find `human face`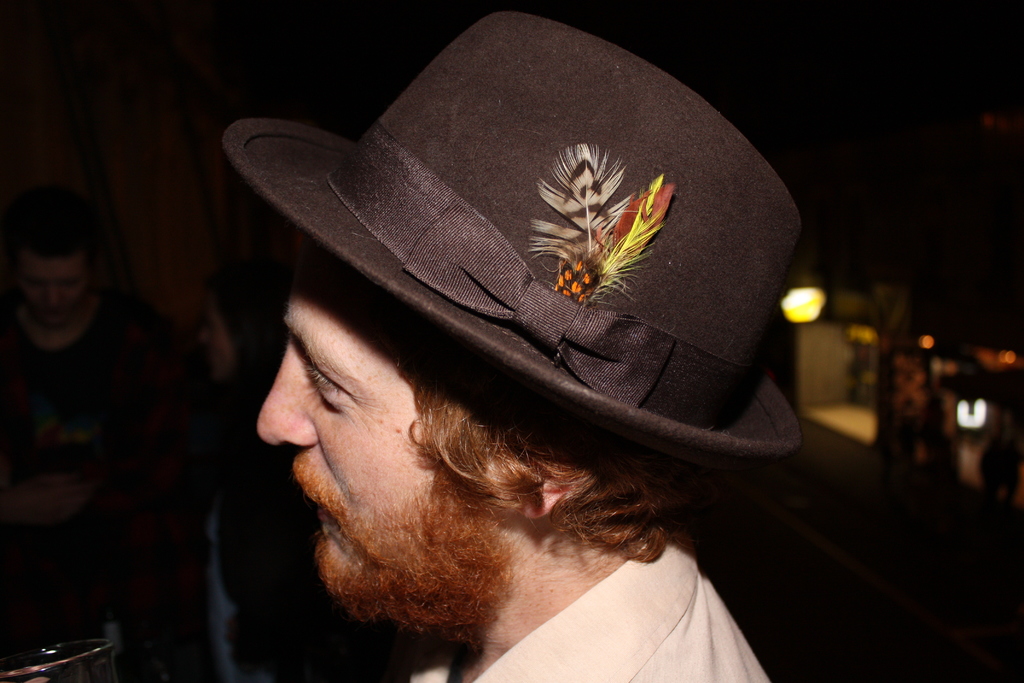
[left=11, top=242, right=99, bottom=342]
